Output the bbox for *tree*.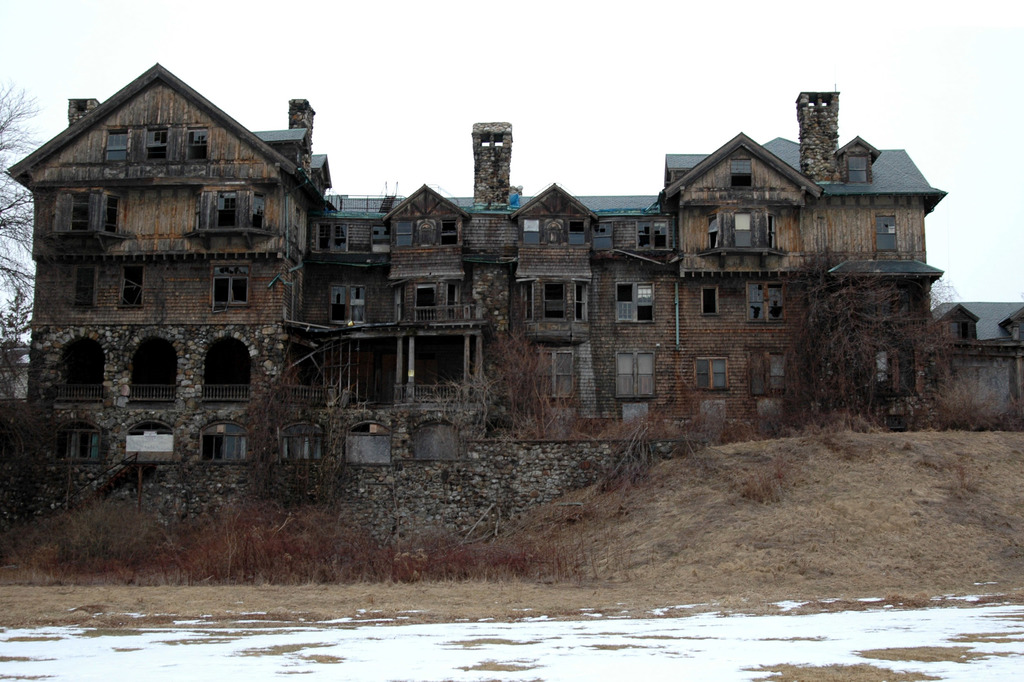
bbox=[791, 243, 918, 410].
